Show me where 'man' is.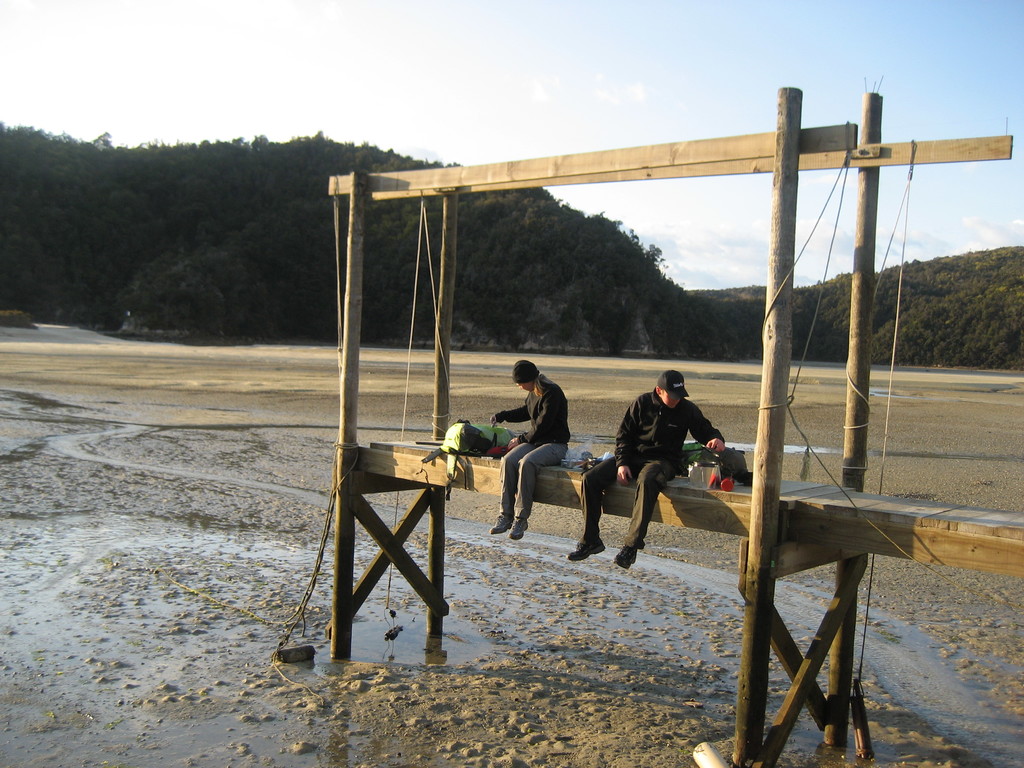
'man' is at region(557, 367, 729, 566).
